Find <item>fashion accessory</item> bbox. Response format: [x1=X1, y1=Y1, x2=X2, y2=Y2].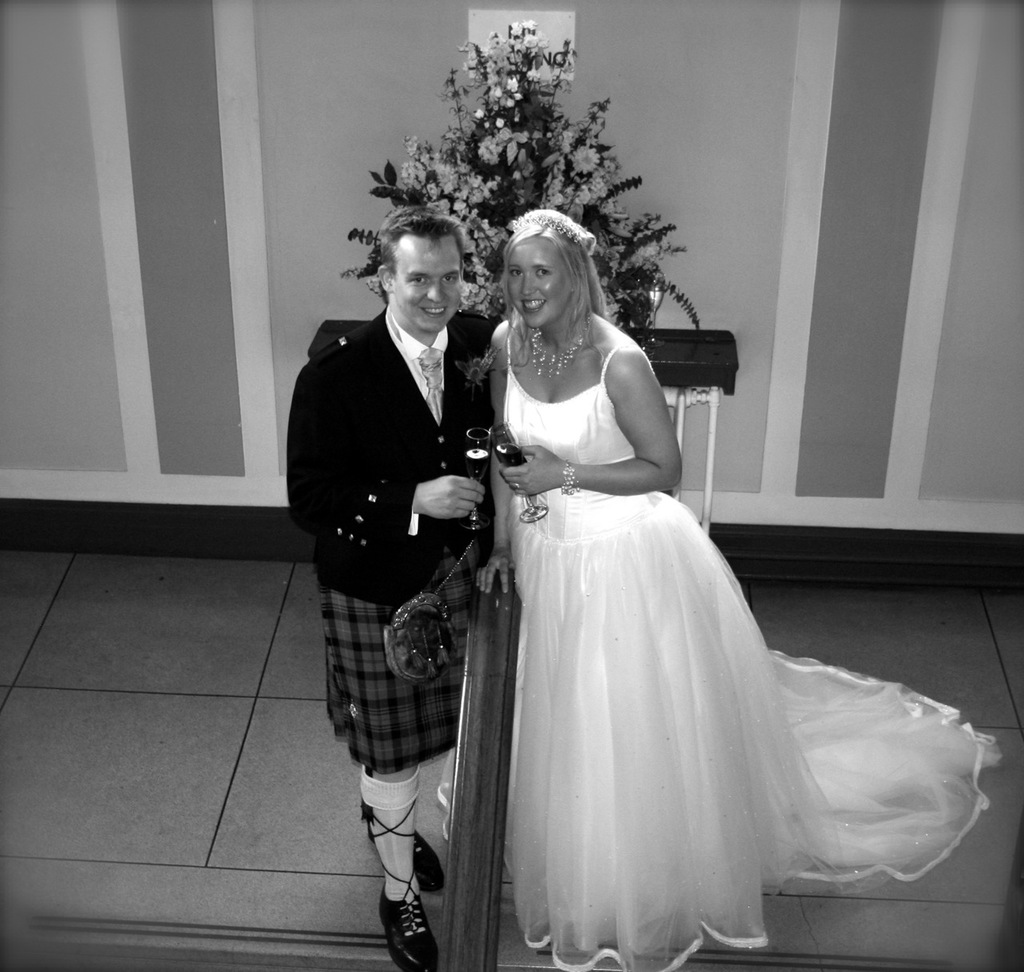
[x1=561, y1=458, x2=584, y2=500].
